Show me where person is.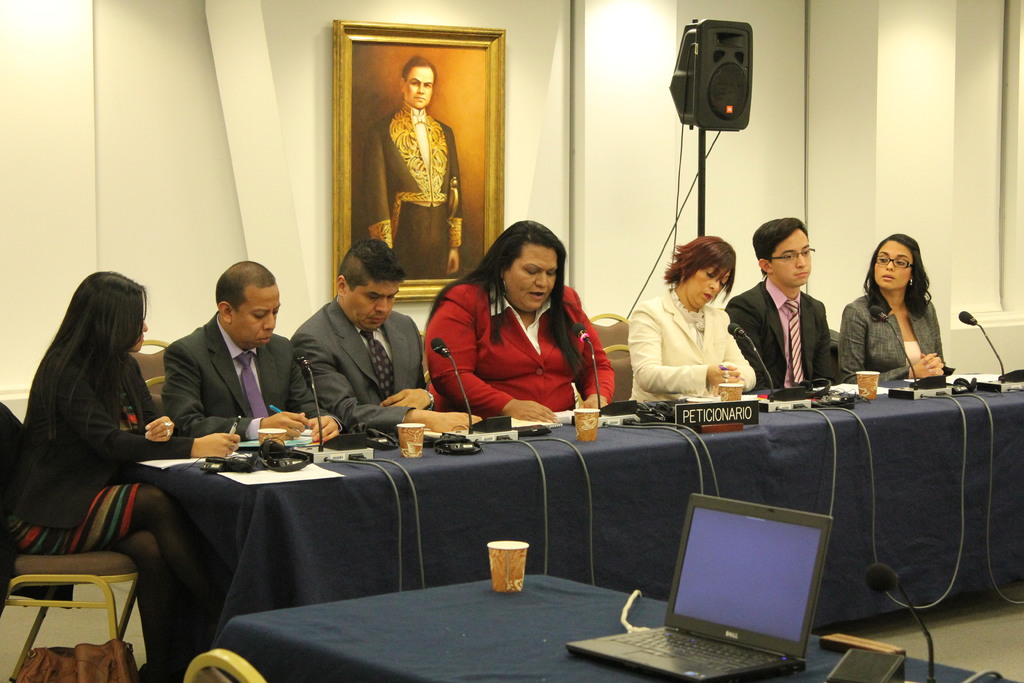
person is at 369,53,465,277.
